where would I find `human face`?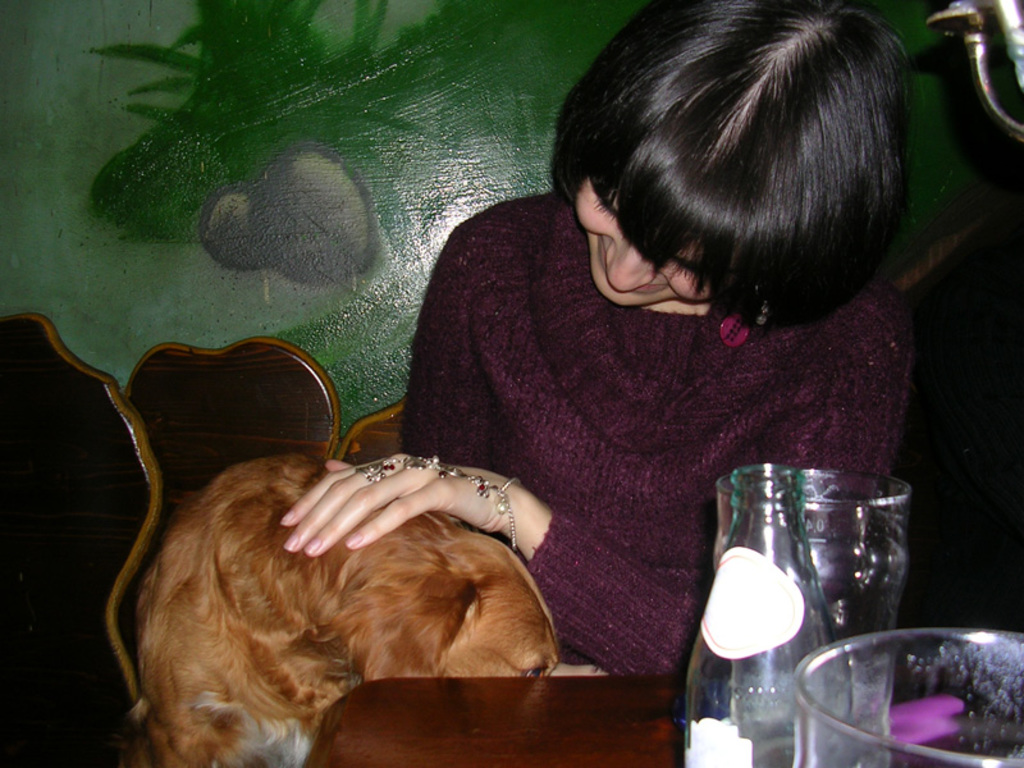
At [576, 175, 708, 308].
